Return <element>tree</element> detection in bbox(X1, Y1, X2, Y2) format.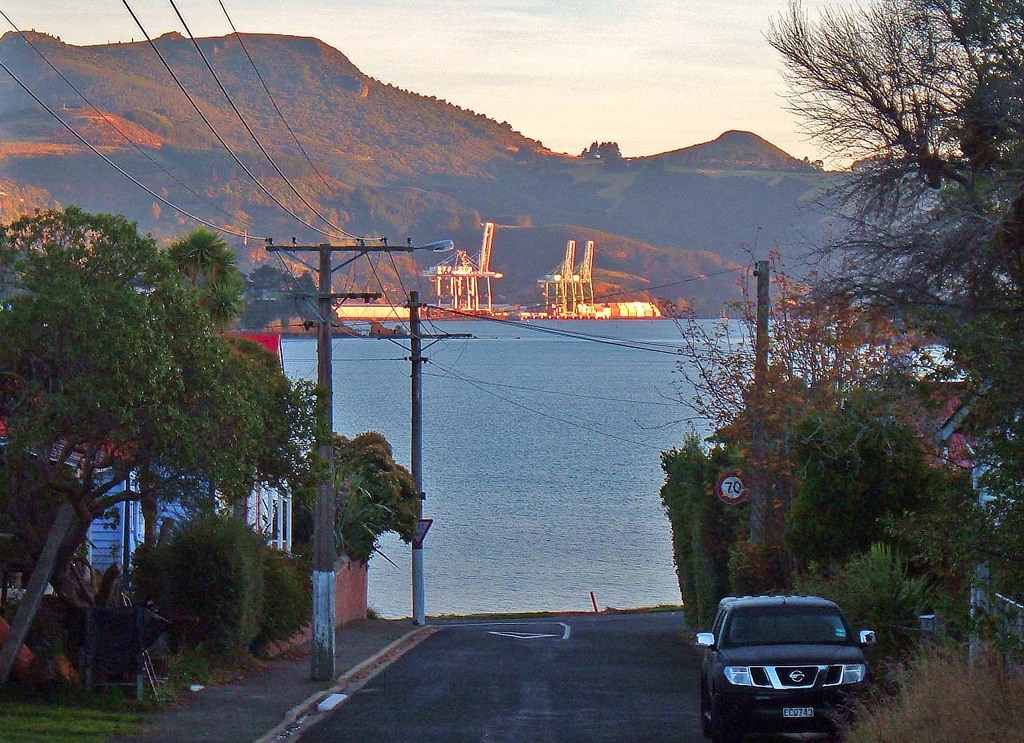
bbox(817, 273, 1023, 611).
